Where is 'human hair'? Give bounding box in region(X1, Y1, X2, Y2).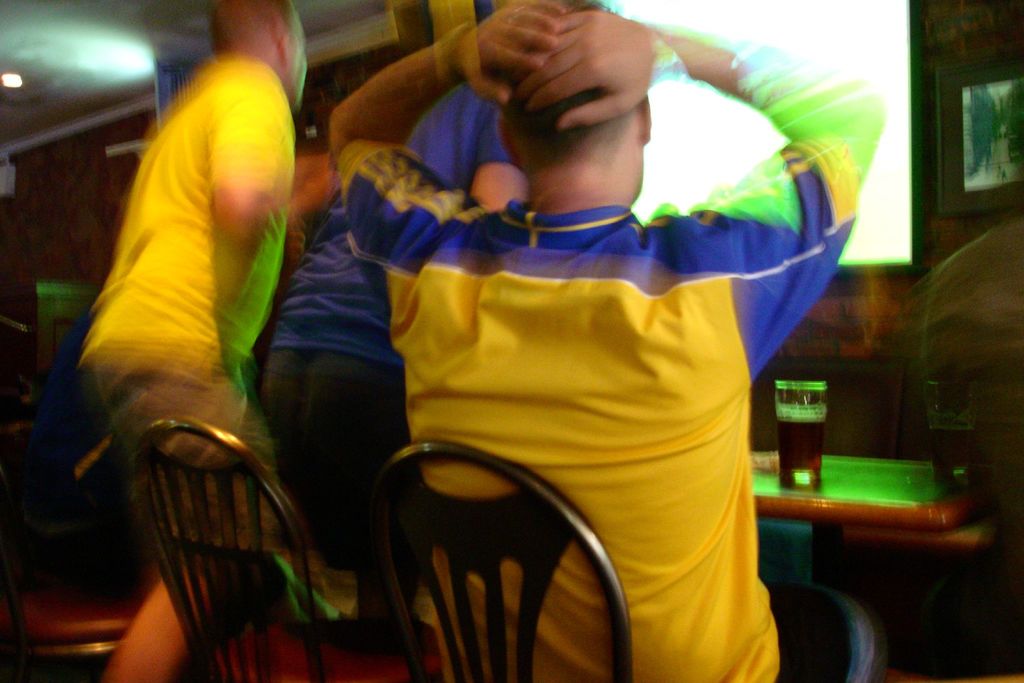
region(209, 0, 297, 49).
